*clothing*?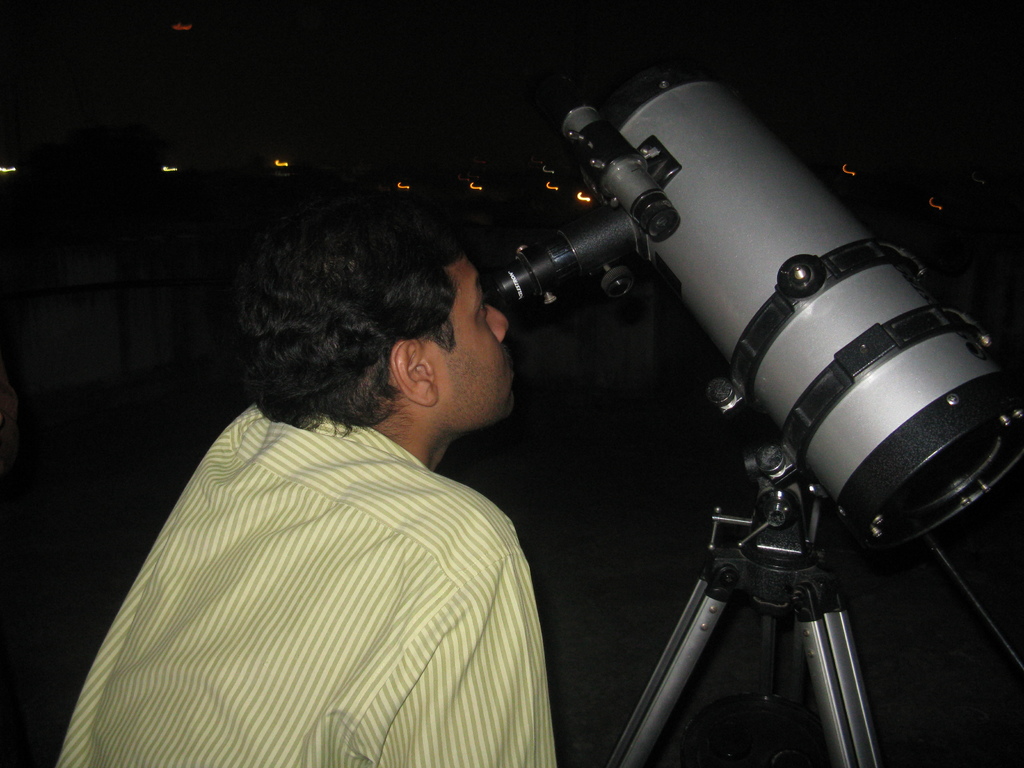
box(74, 317, 598, 767)
